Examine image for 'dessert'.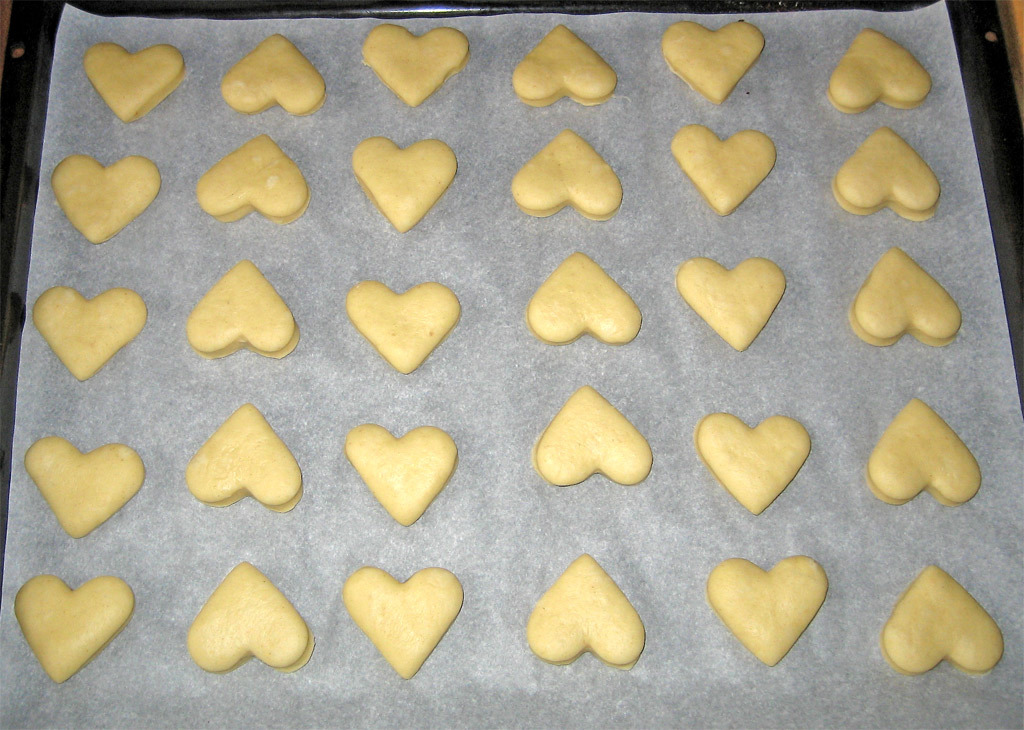
Examination result: [left=13, top=575, right=139, bottom=682].
